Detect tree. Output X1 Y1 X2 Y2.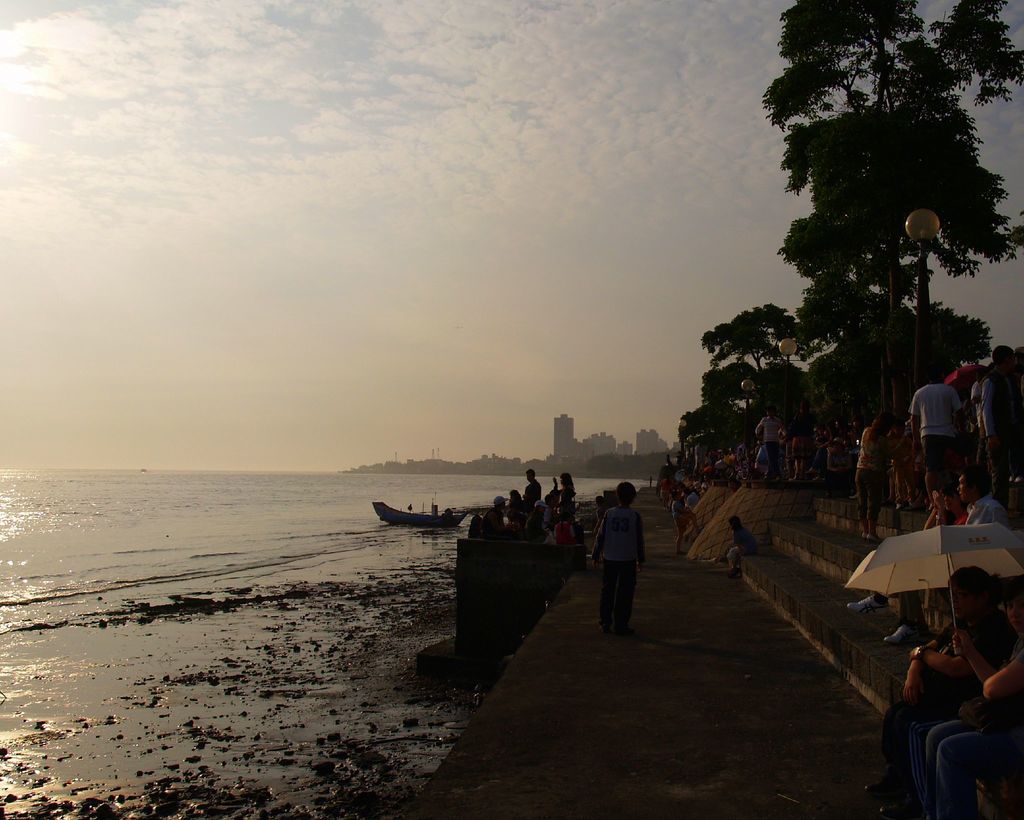
753 33 1002 478.
